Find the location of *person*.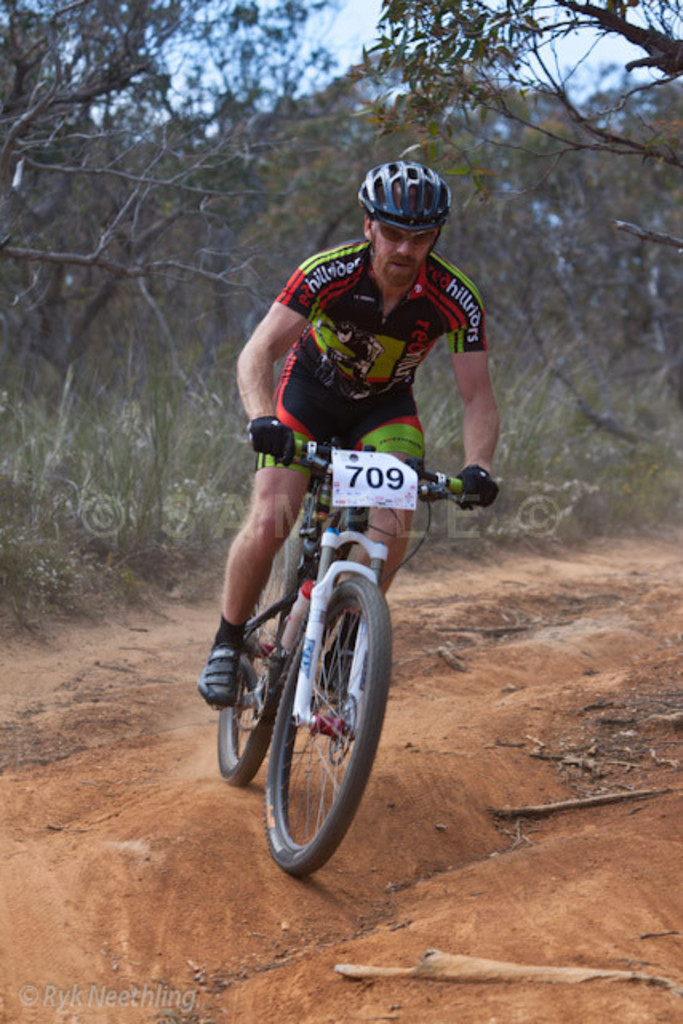
Location: left=197, top=155, right=501, bottom=691.
